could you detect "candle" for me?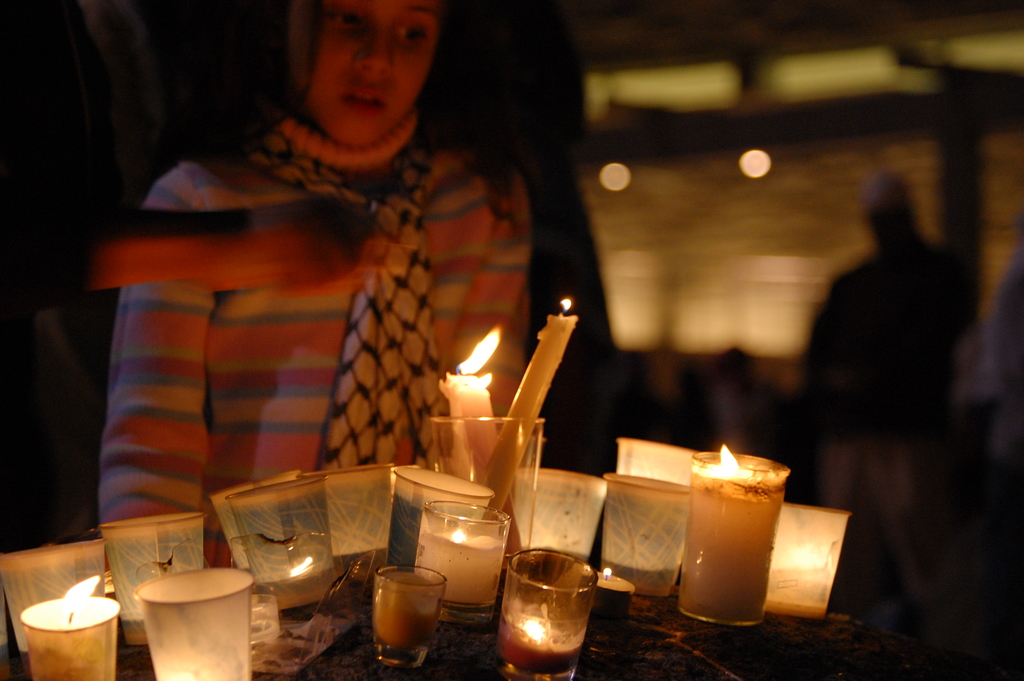
Detection result: 498, 548, 596, 680.
